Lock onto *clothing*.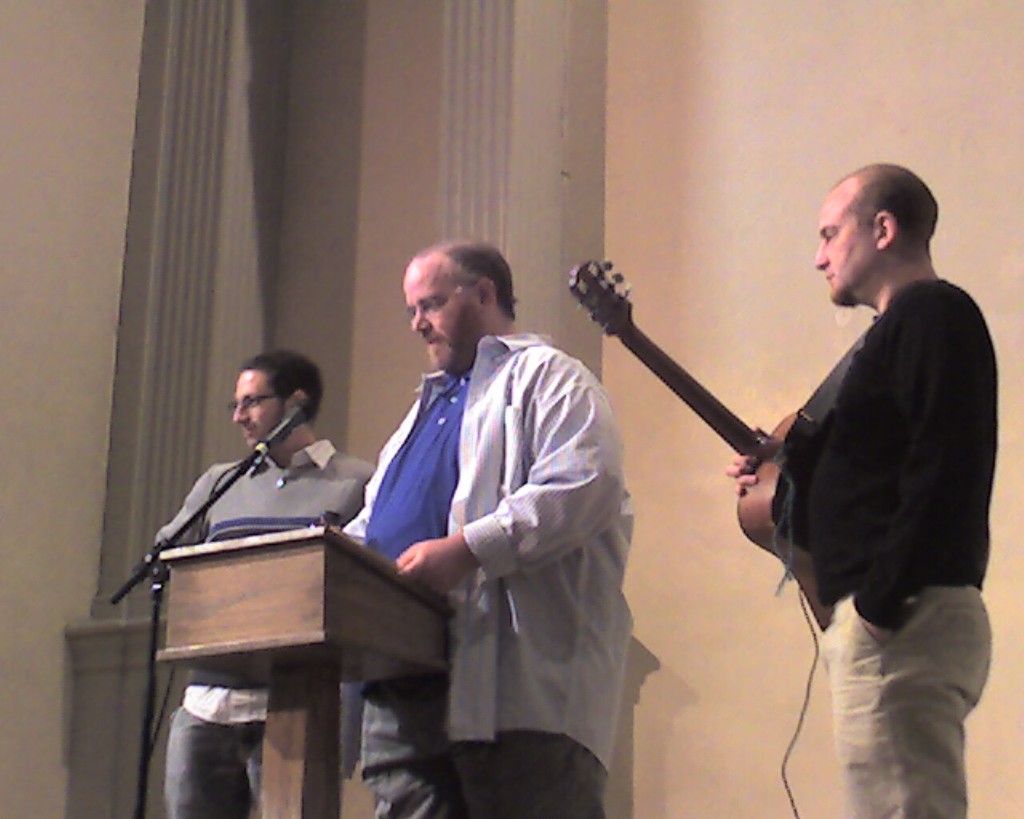
Locked: (left=158, top=433, right=378, bottom=818).
